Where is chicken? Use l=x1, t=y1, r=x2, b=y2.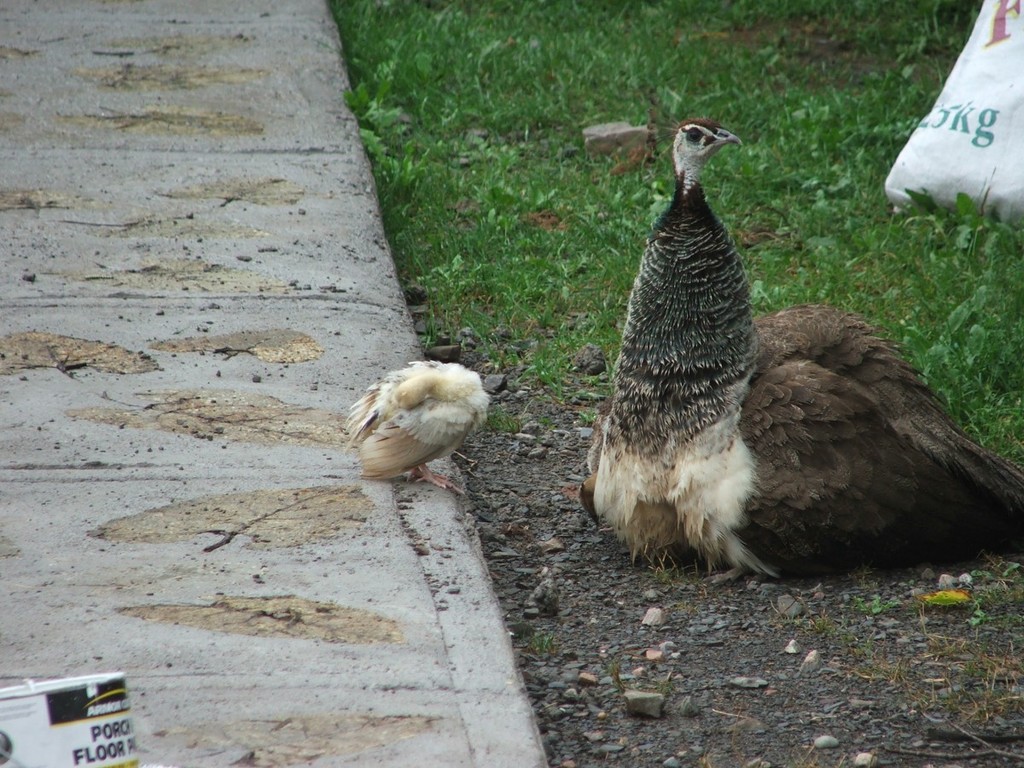
l=345, t=358, r=511, b=486.
